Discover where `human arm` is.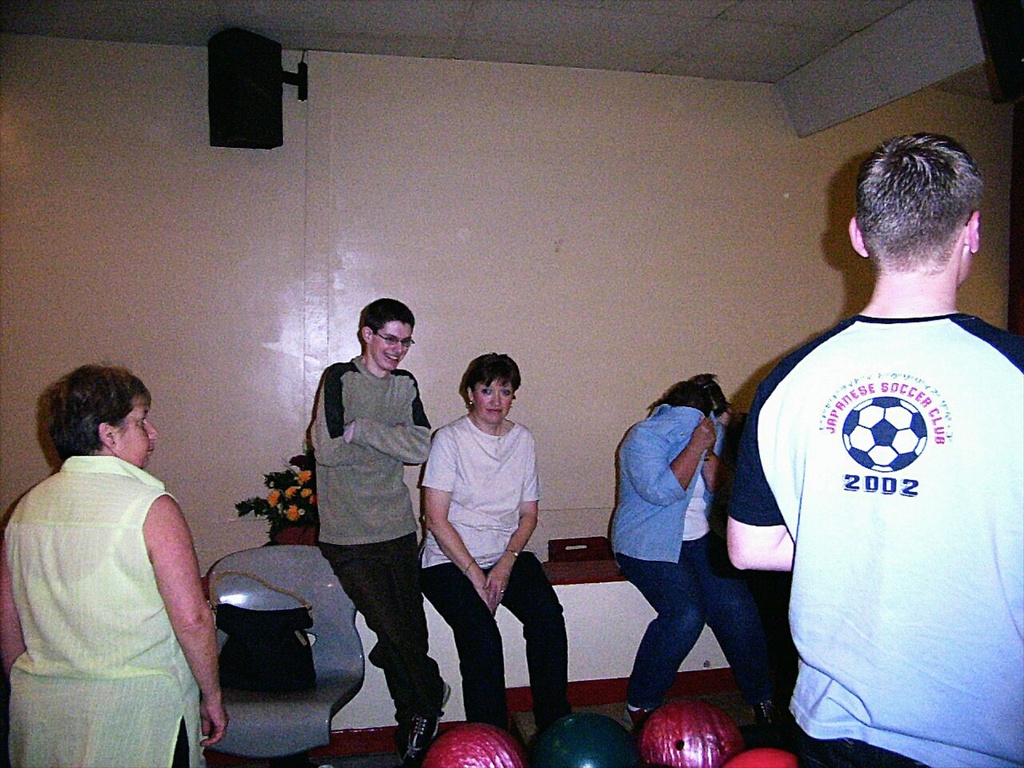
Discovered at region(724, 397, 797, 574).
